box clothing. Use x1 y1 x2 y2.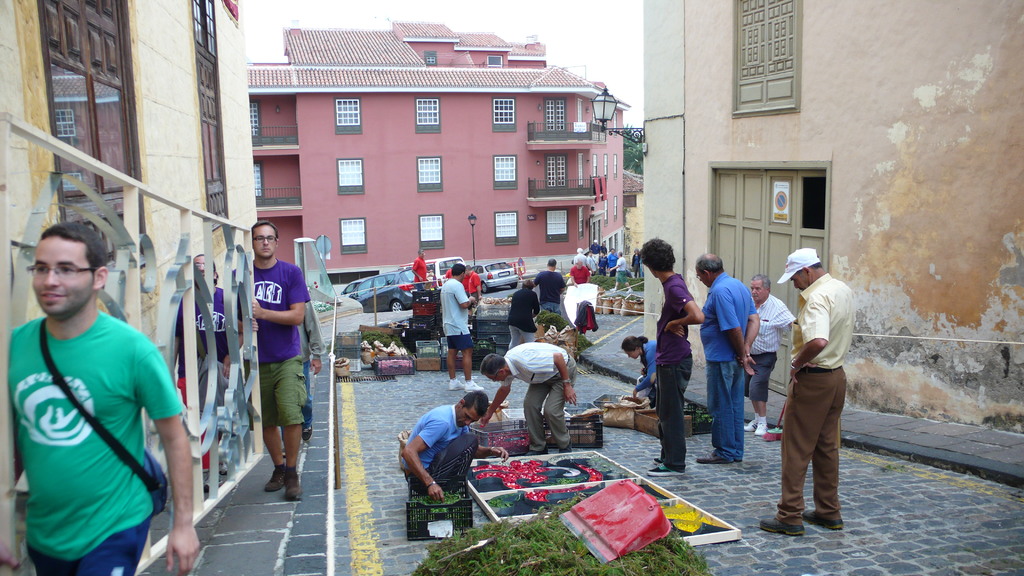
596 254 609 274.
